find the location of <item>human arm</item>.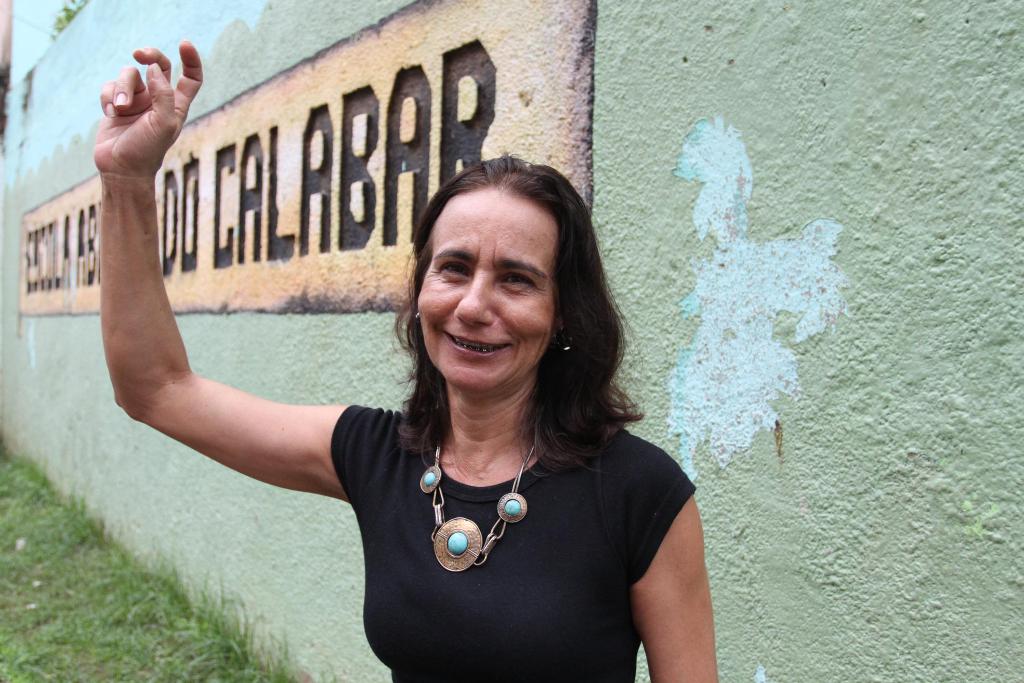
Location: box(95, 44, 386, 502).
